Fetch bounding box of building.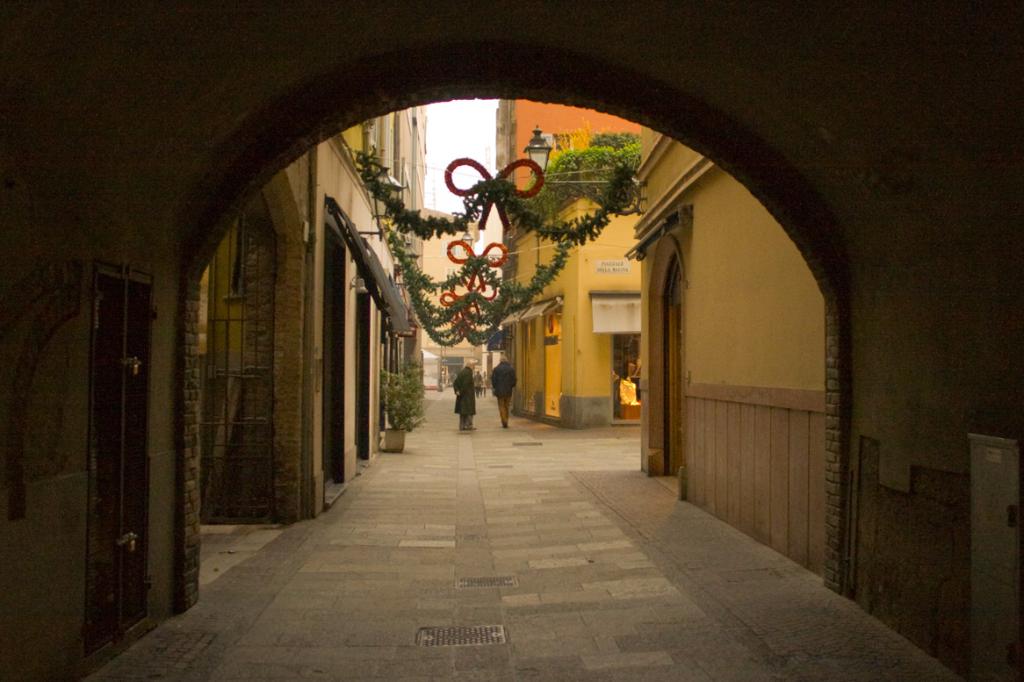
Bbox: 207:108:428:524.
